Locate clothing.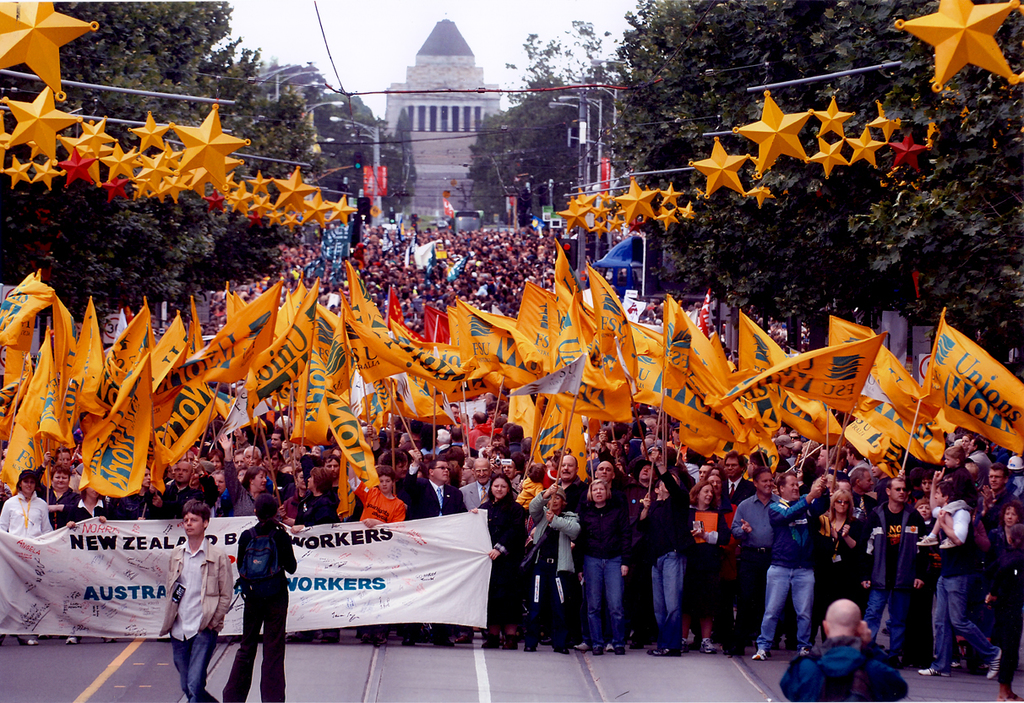
Bounding box: [410, 479, 471, 520].
